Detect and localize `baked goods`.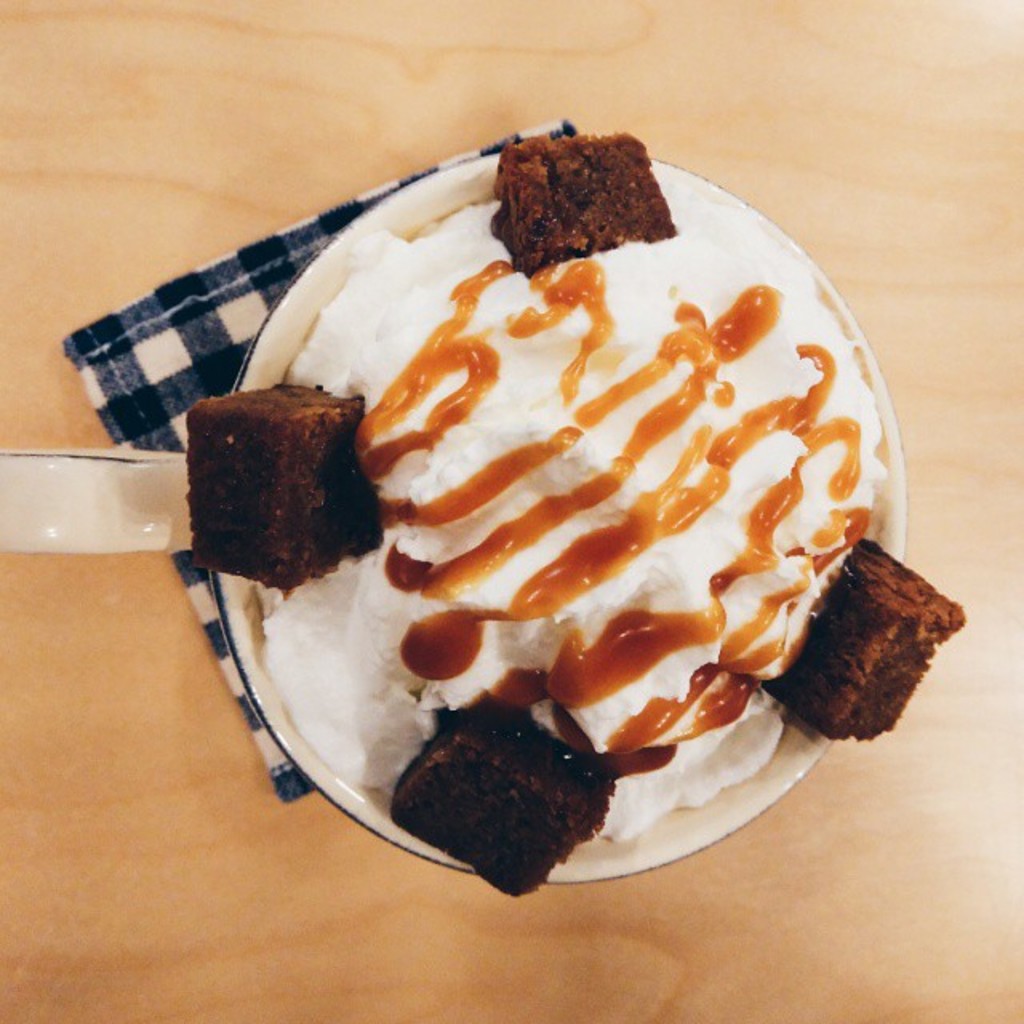
Localized at [176, 368, 416, 594].
